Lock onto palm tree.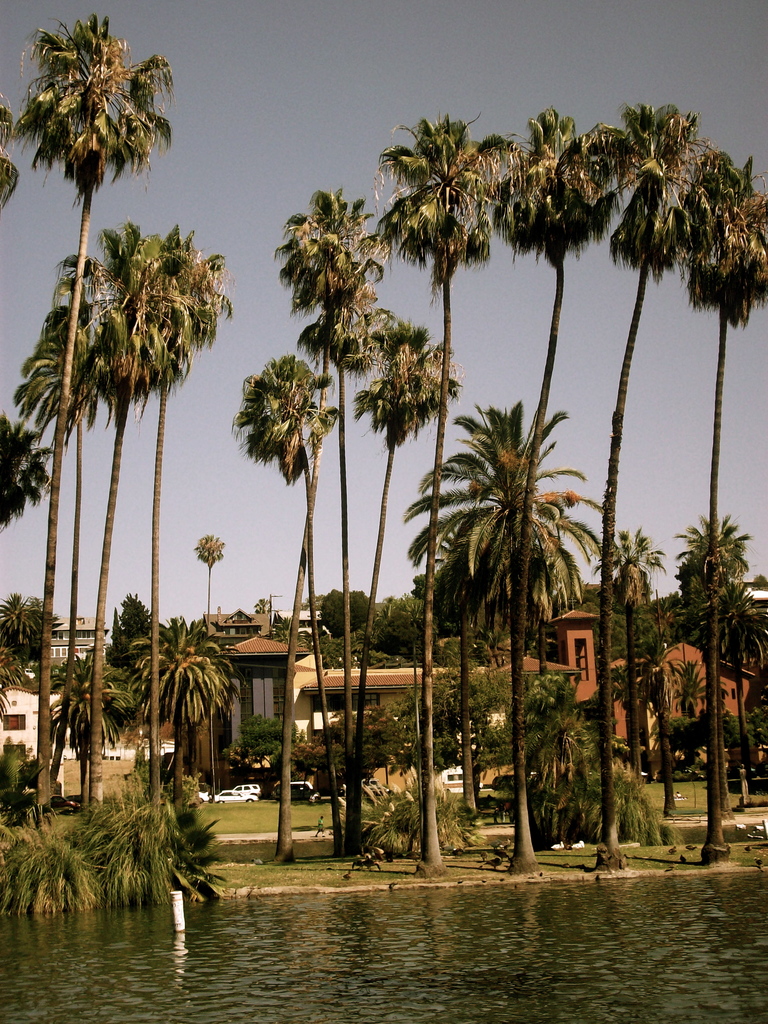
Locked: [395,127,474,781].
